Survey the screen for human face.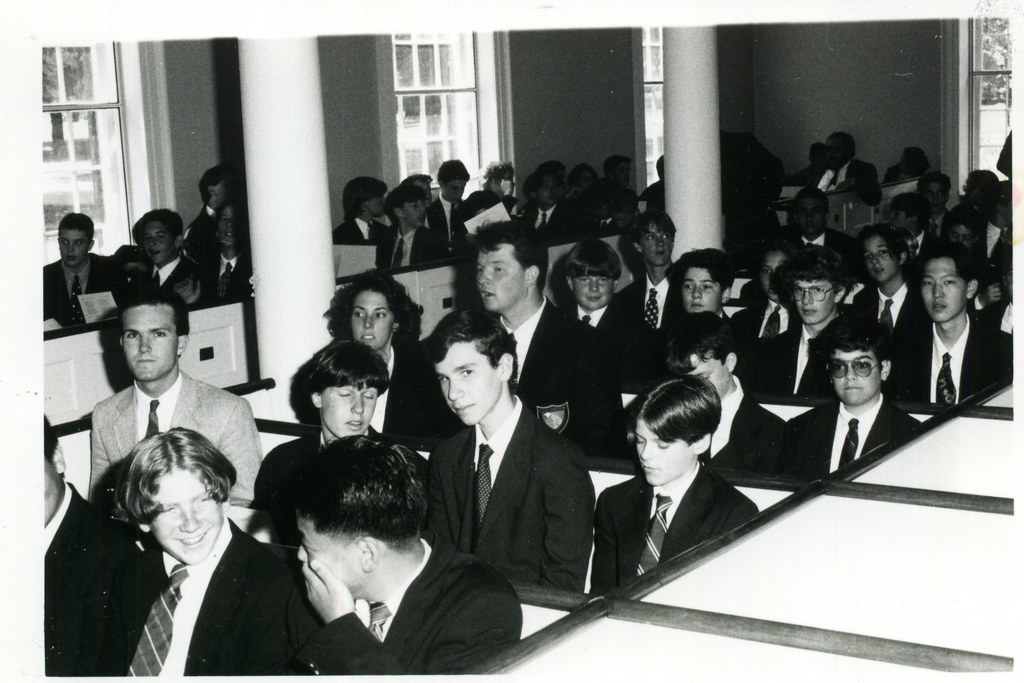
Survey found: (x1=210, y1=204, x2=240, y2=254).
